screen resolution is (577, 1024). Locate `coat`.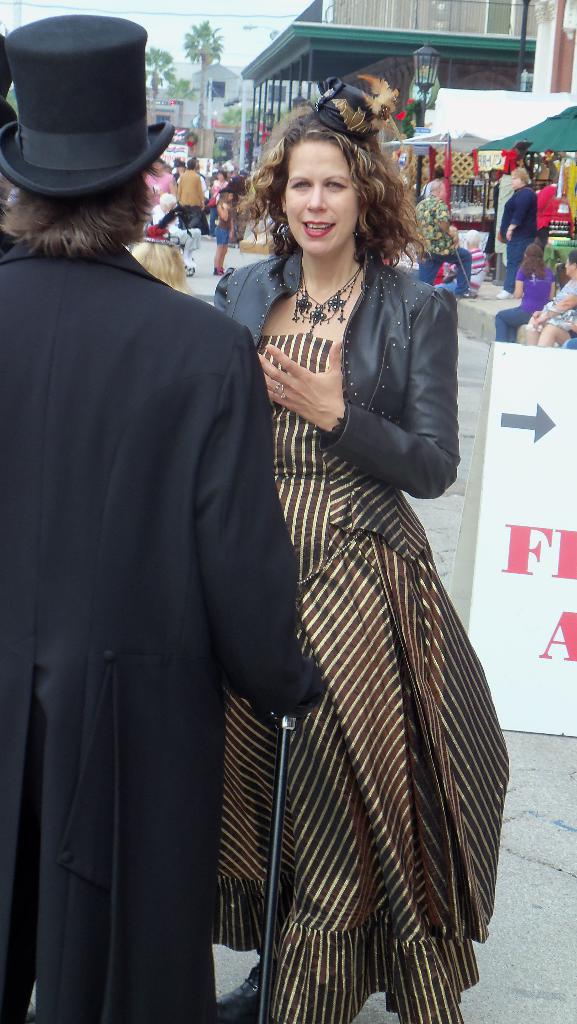
[left=209, top=243, right=462, bottom=500].
